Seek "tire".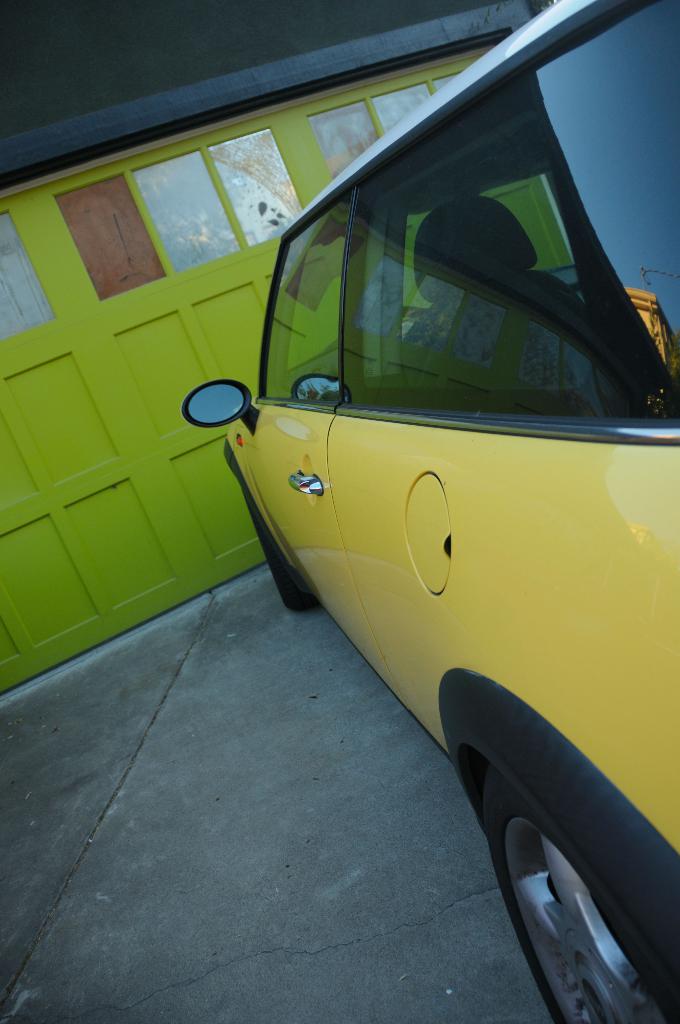
[x1=483, y1=769, x2=679, y2=1023].
